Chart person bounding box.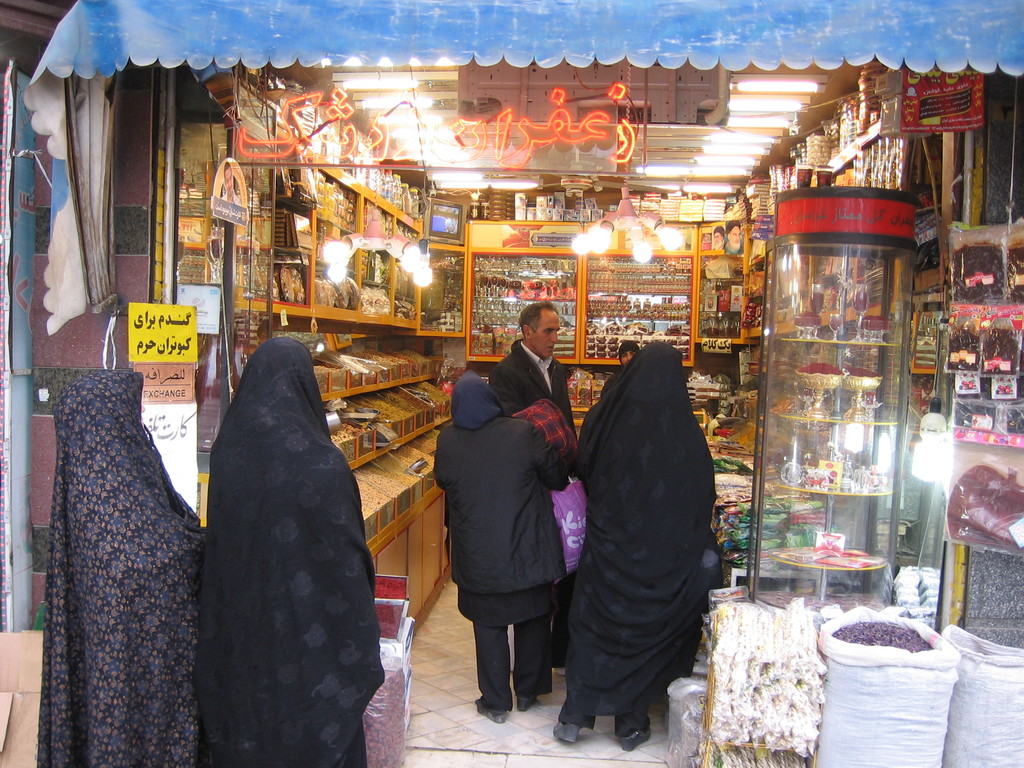
Charted: left=620, top=342, right=638, bottom=368.
